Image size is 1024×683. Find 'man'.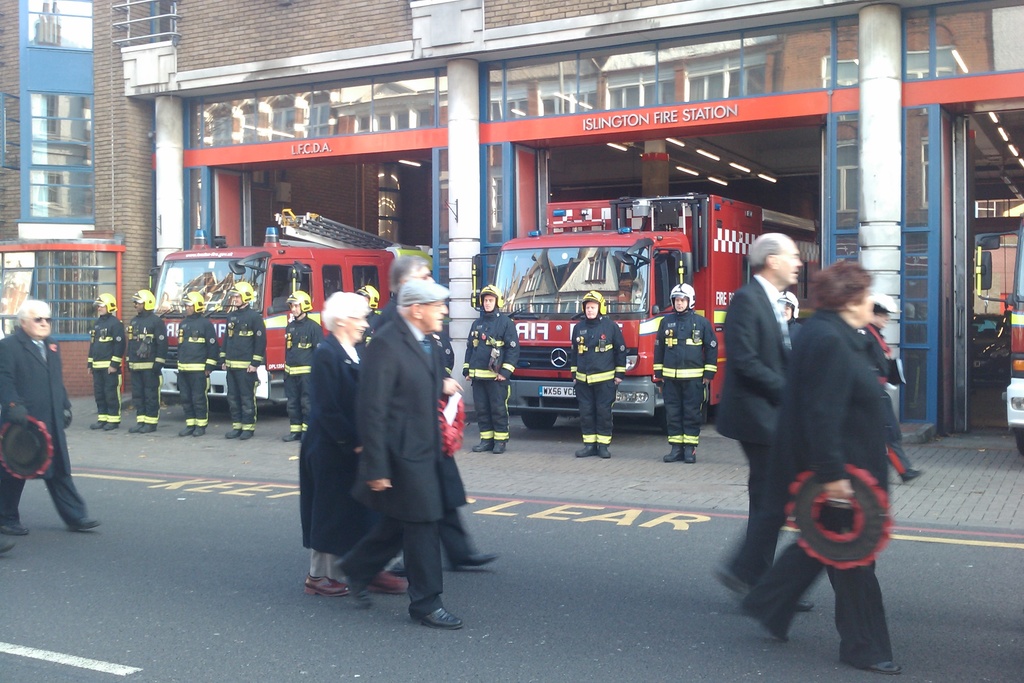
[353, 278, 466, 636].
